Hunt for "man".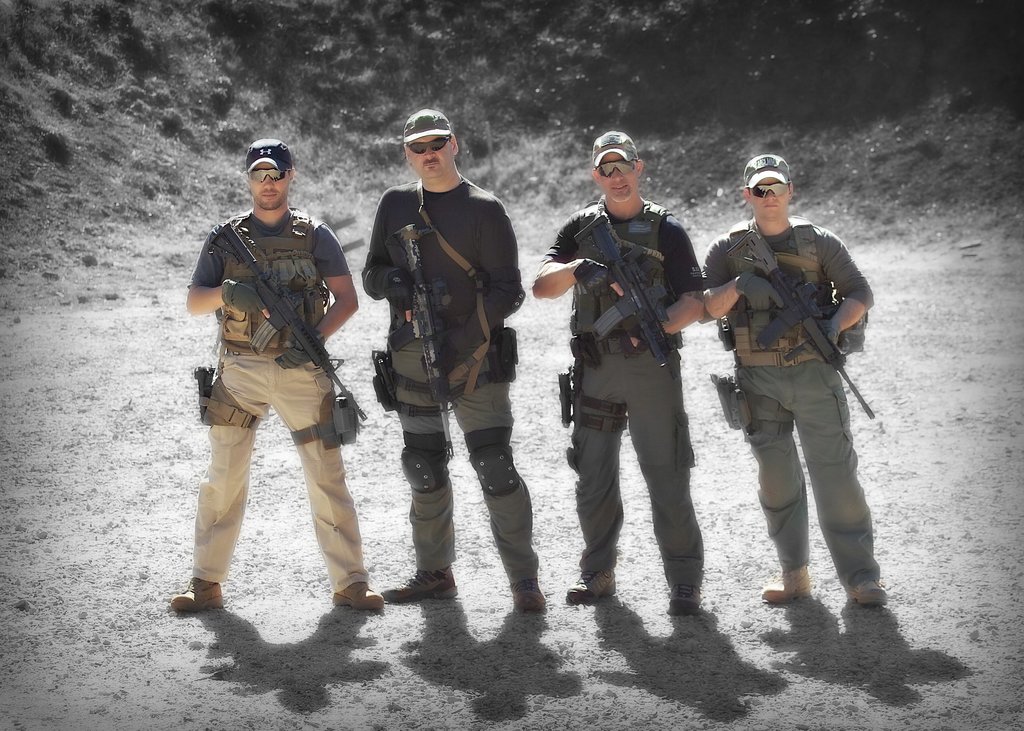
Hunted down at {"x1": 702, "y1": 156, "x2": 896, "y2": 606}.
